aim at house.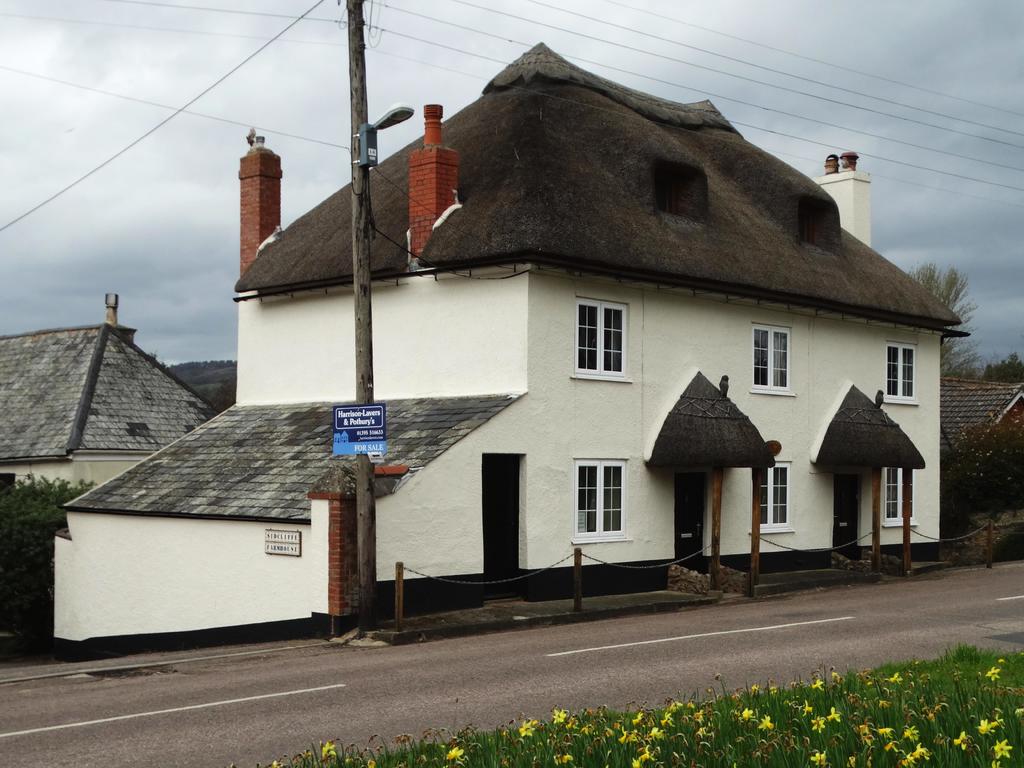
Aimed at BBox(51, 35, 967, 664).
